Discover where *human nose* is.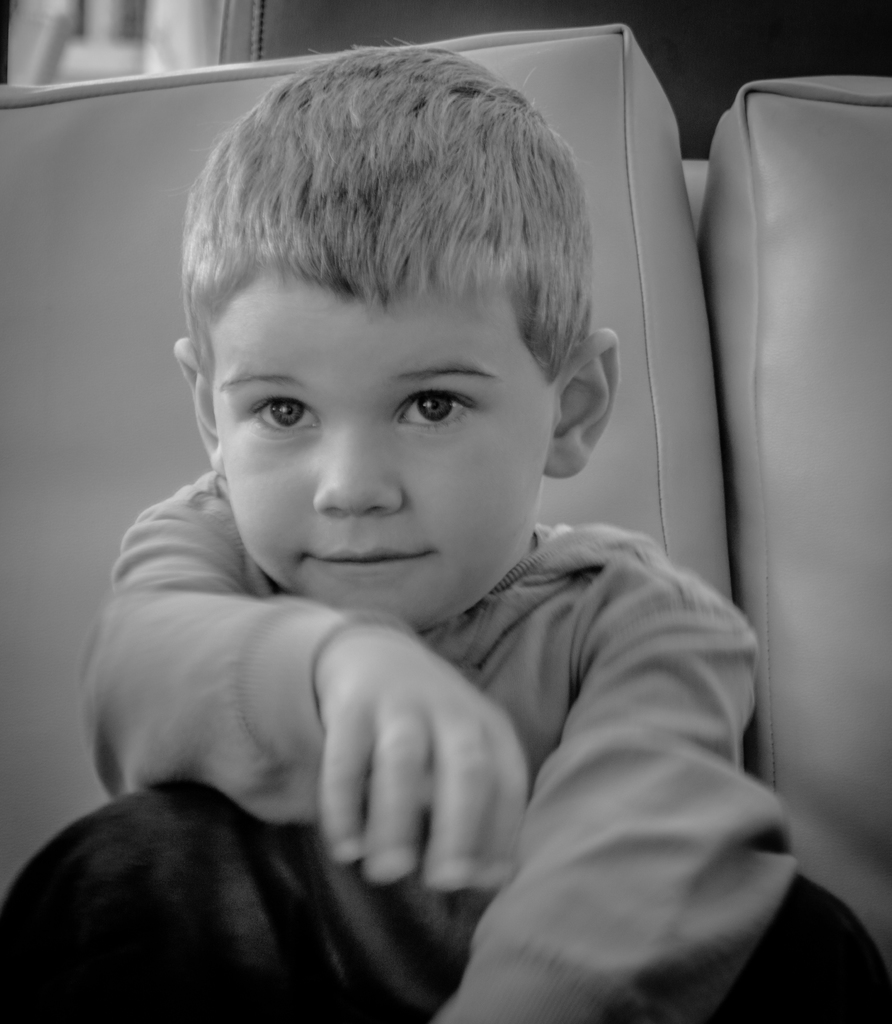
Discovered at region(312, 417, 407, 520).
